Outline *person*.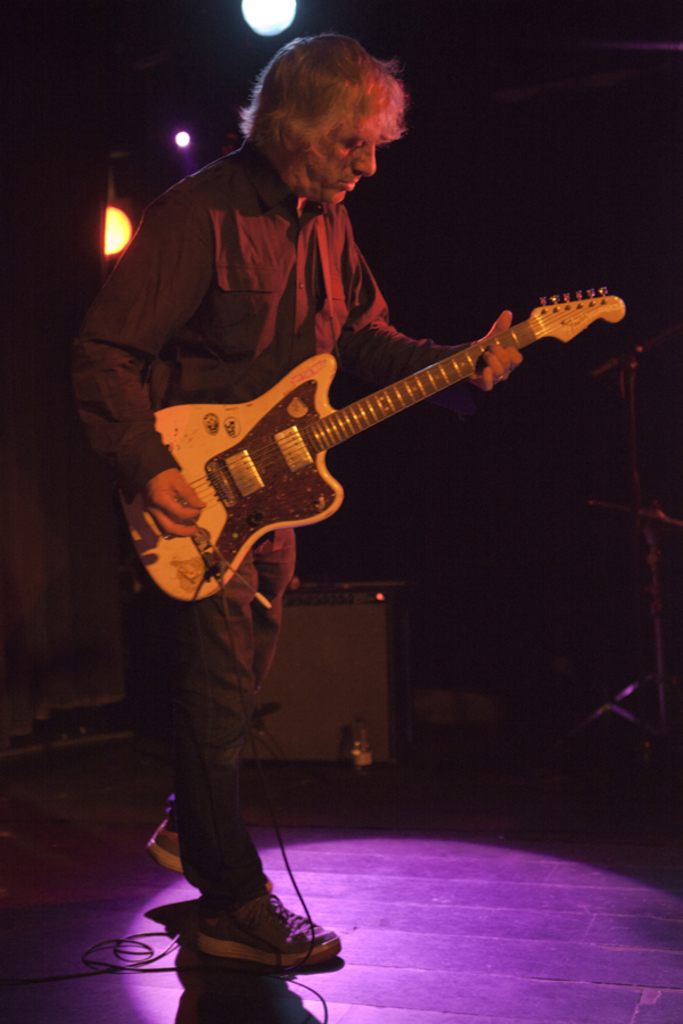
Outline: <region>71, 33, 522, 965</region>.
